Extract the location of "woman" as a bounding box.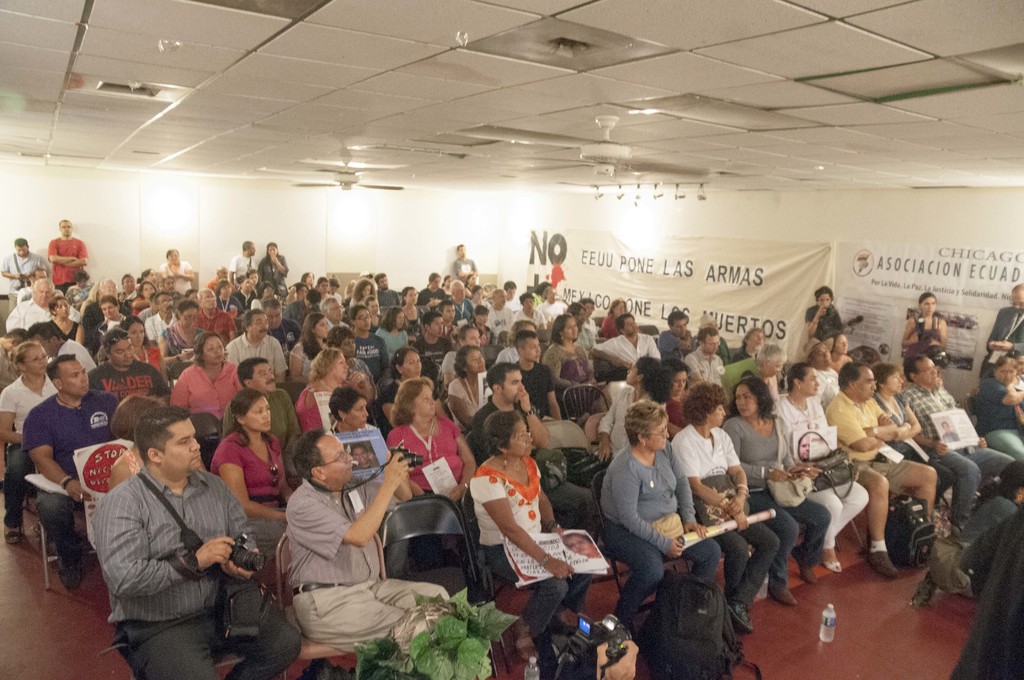
170, 336, 241, 419.
